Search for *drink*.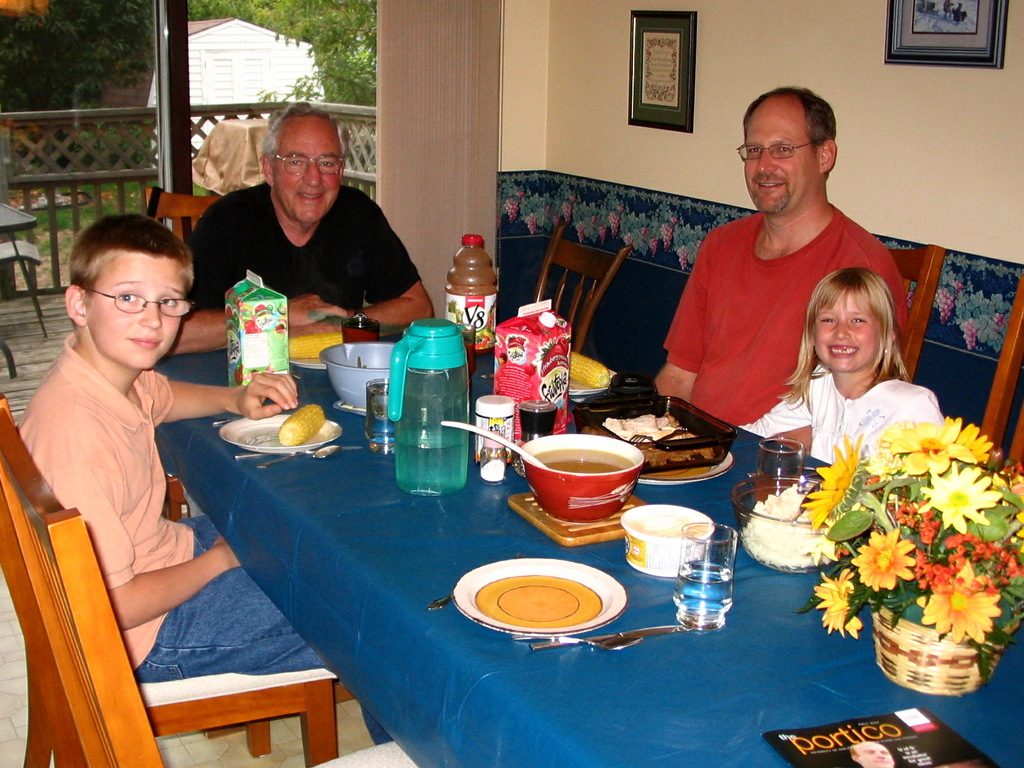
Found at box=[755, 476, 800, 502].
